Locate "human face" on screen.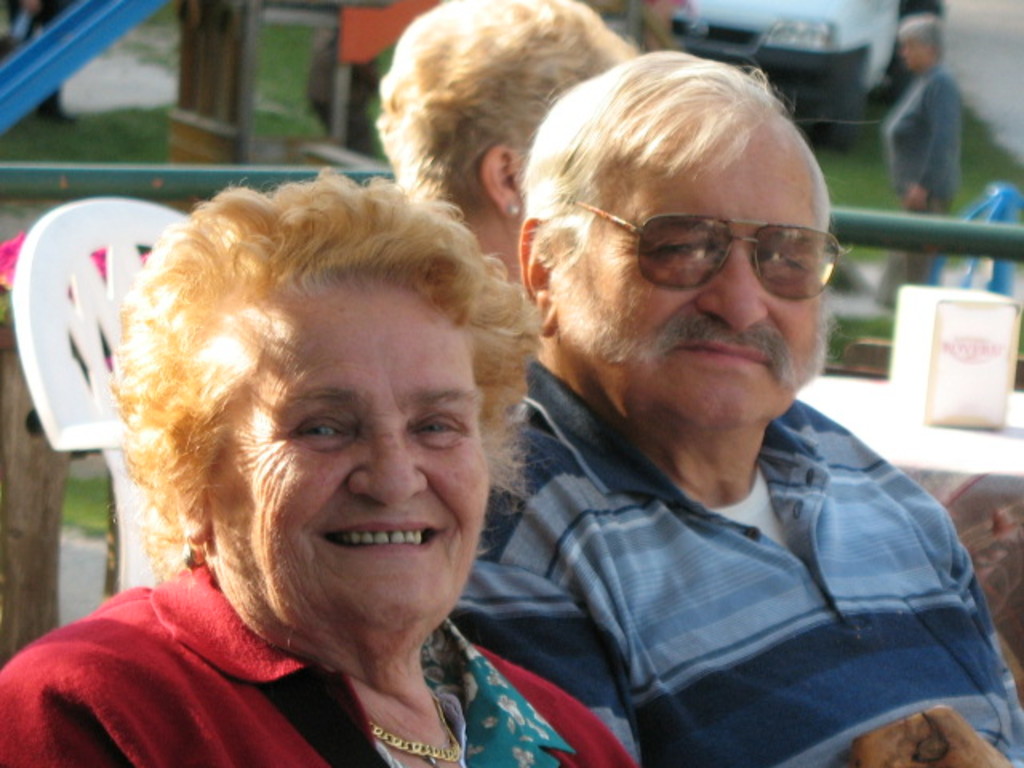
On screen at 555 128 822 422.
